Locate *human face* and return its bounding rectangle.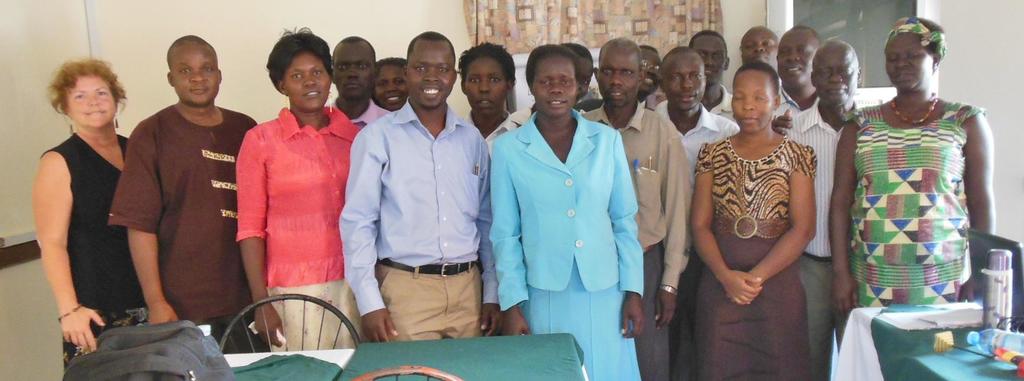
select_region(460, 58, 504, 116).
